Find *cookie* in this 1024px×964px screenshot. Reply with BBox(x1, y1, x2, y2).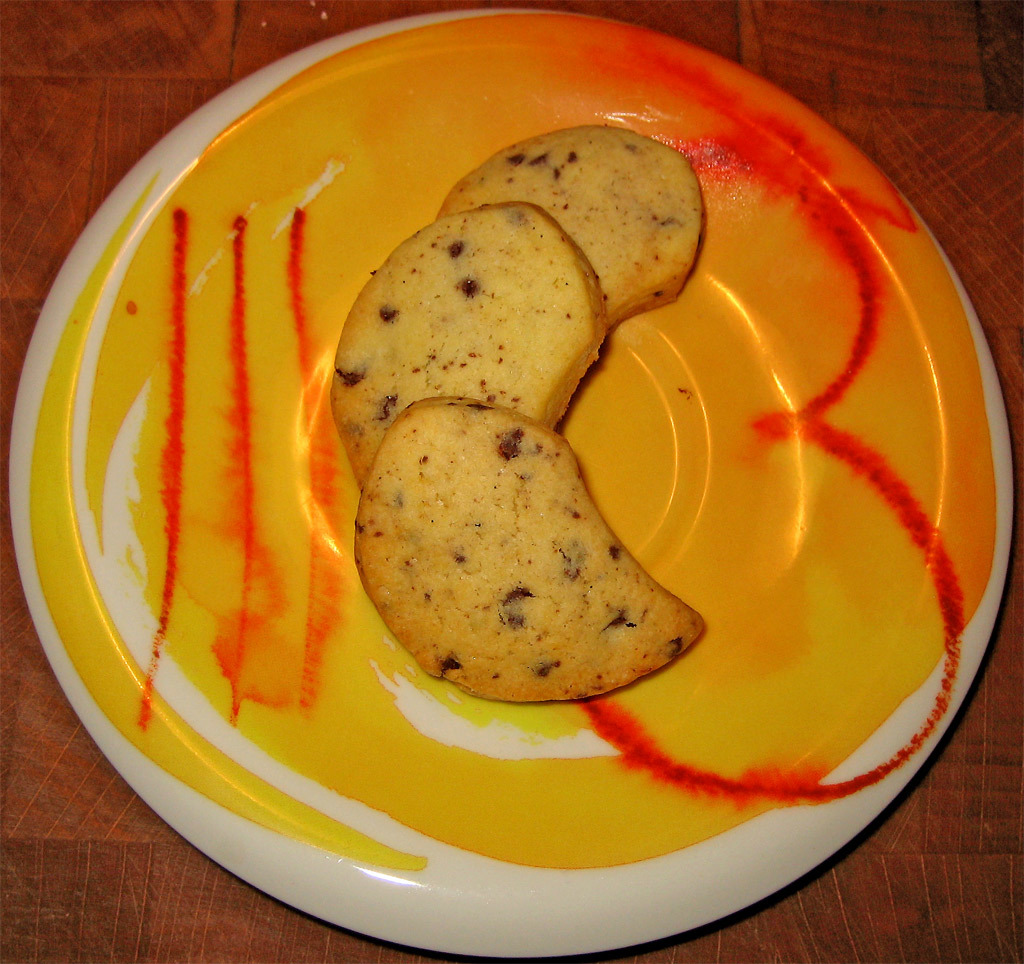
BBox(432, 120, 703, 337).
